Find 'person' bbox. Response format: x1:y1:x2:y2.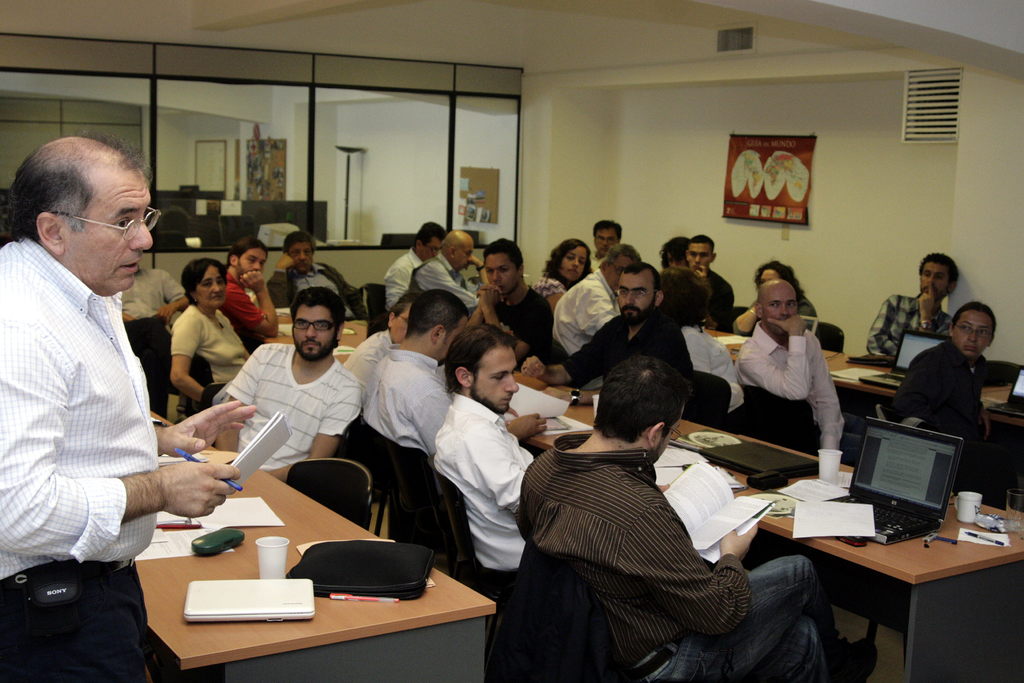
868:297:1023:499.
